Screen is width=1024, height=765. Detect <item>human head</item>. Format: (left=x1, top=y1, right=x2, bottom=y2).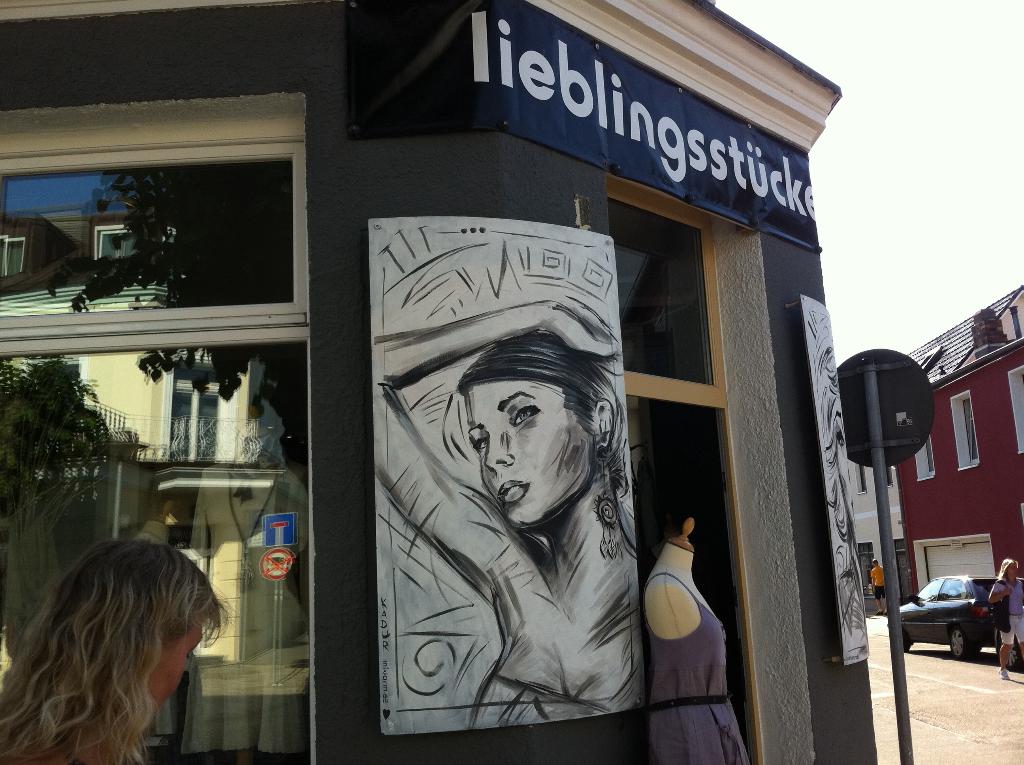
(left=11, top=547, right=220, bottom=740).
